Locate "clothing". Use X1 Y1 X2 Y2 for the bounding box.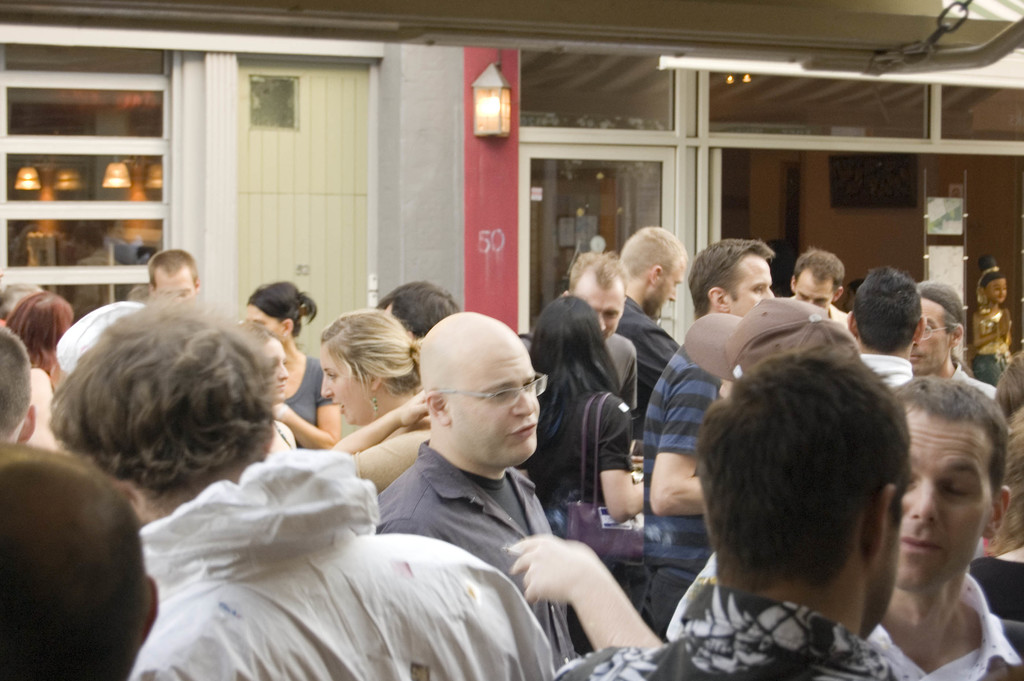
970 300 1014 384.
